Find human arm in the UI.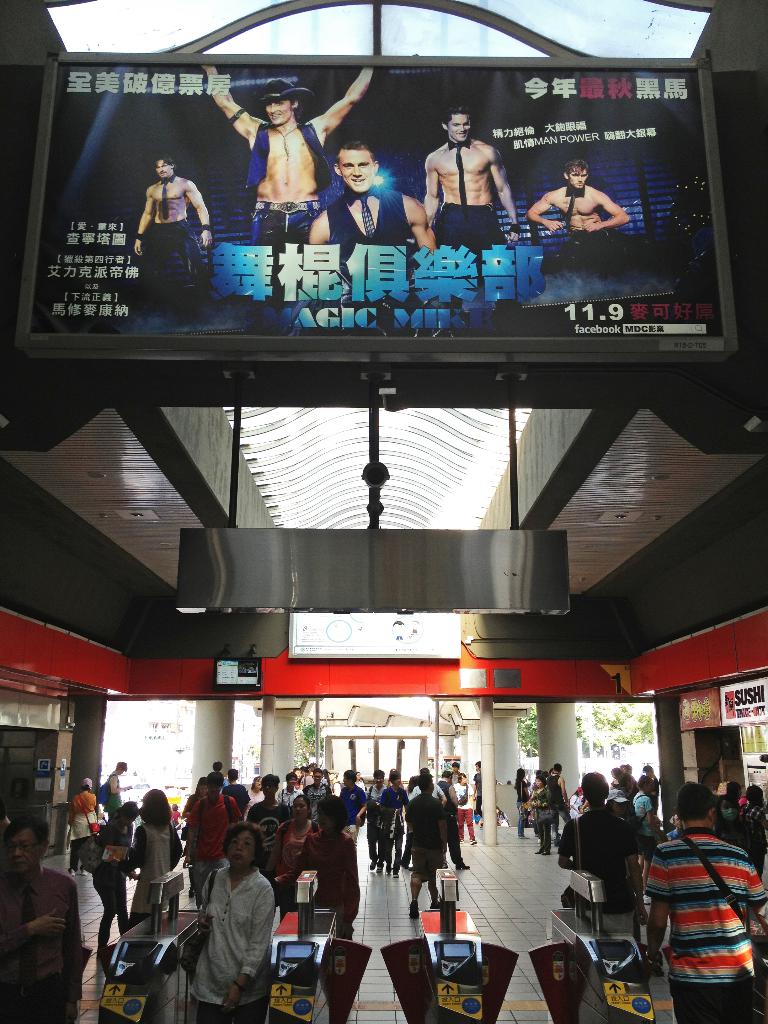
UI element at 583 189 634 231.
